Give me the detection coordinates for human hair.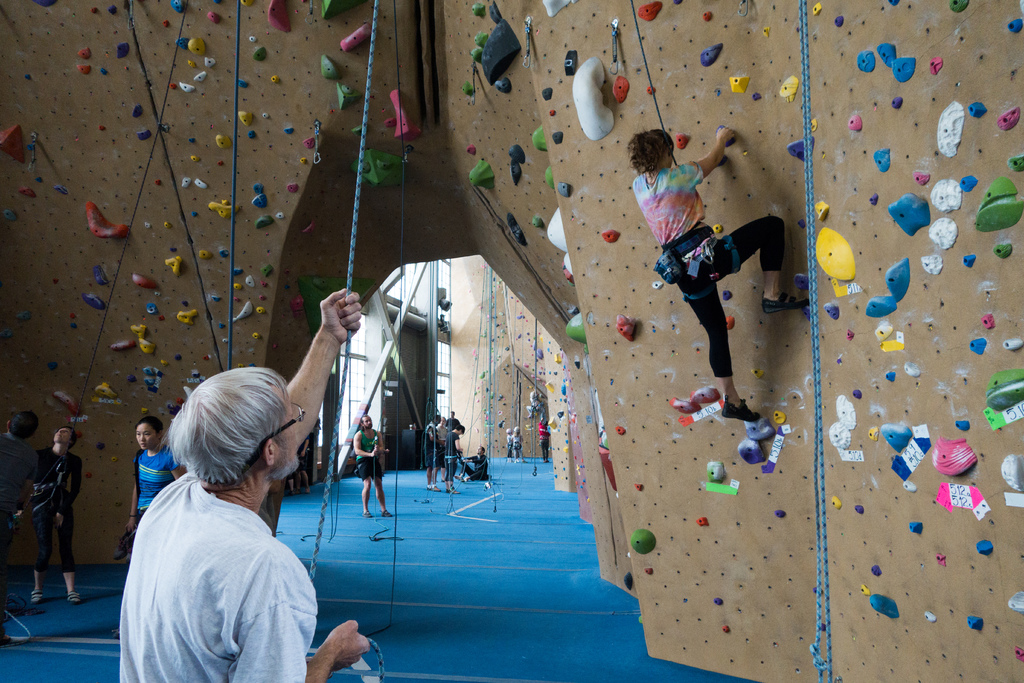
x1=64, y1=425, x2=79, y2=450.
